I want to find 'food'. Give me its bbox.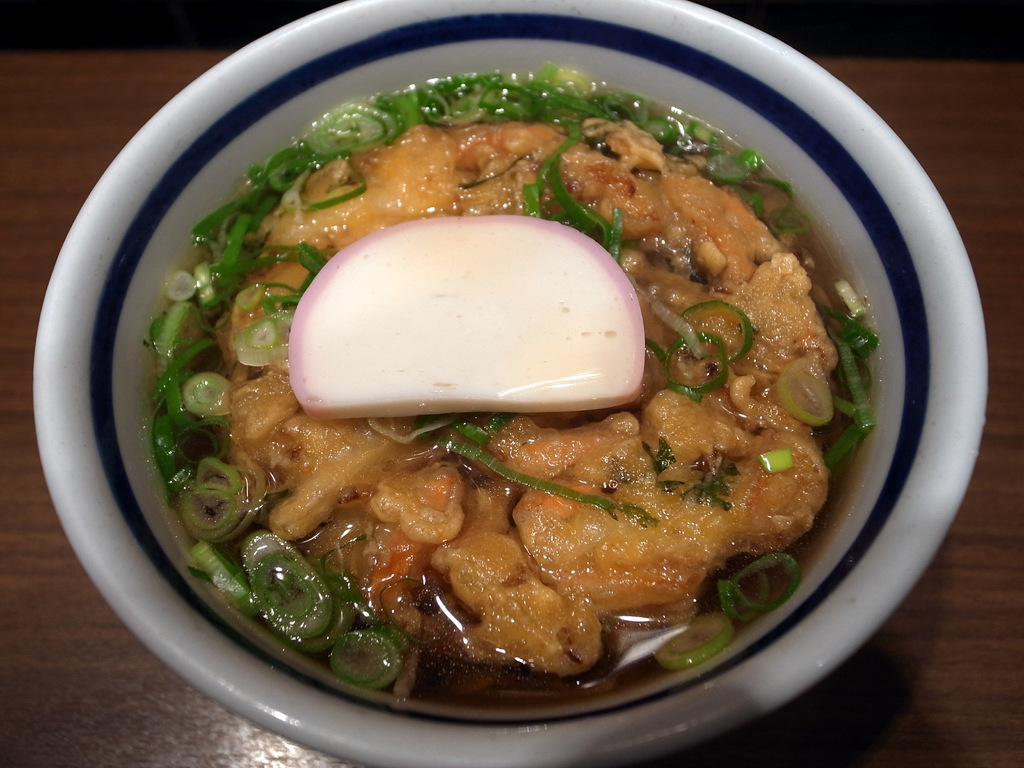
[x1=168, y1=45, x2=908, y2=735].
